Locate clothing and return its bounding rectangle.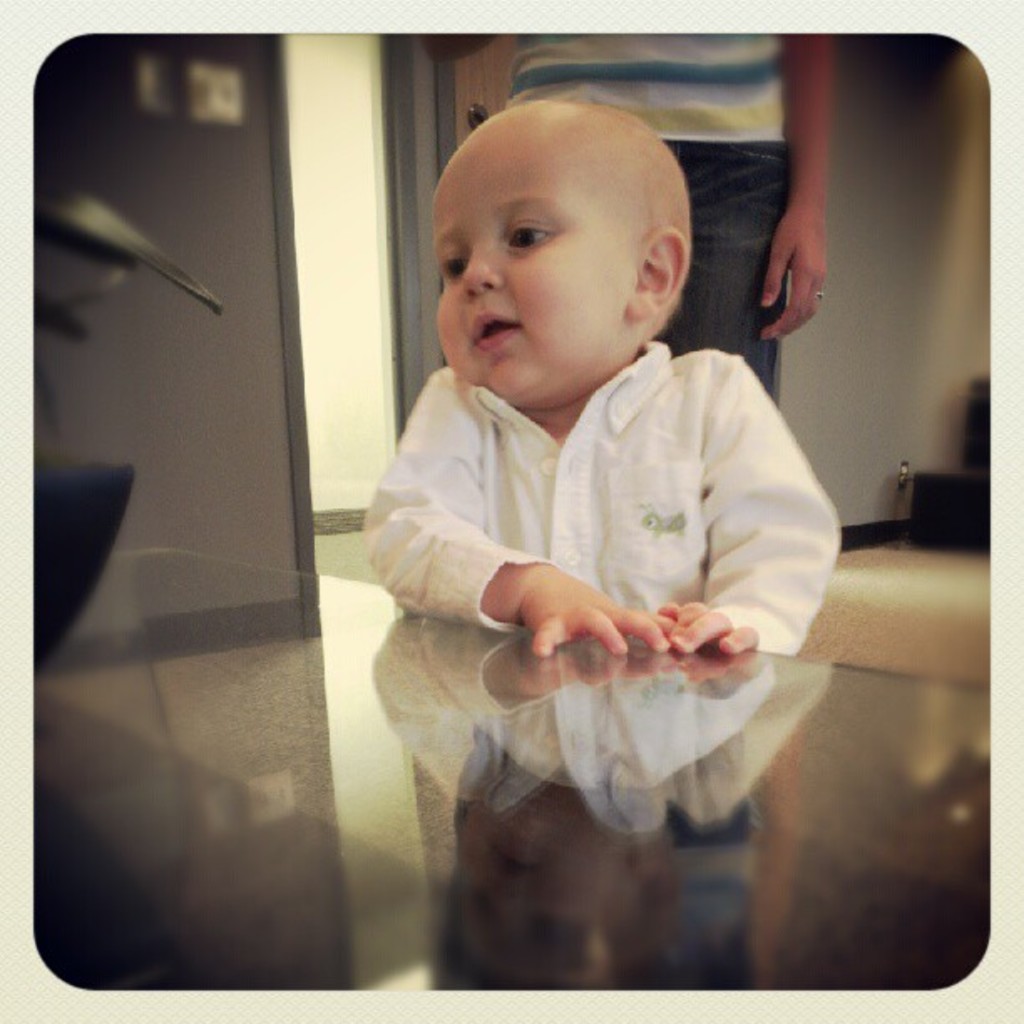
l=500, t=37, r=793, b=407.
